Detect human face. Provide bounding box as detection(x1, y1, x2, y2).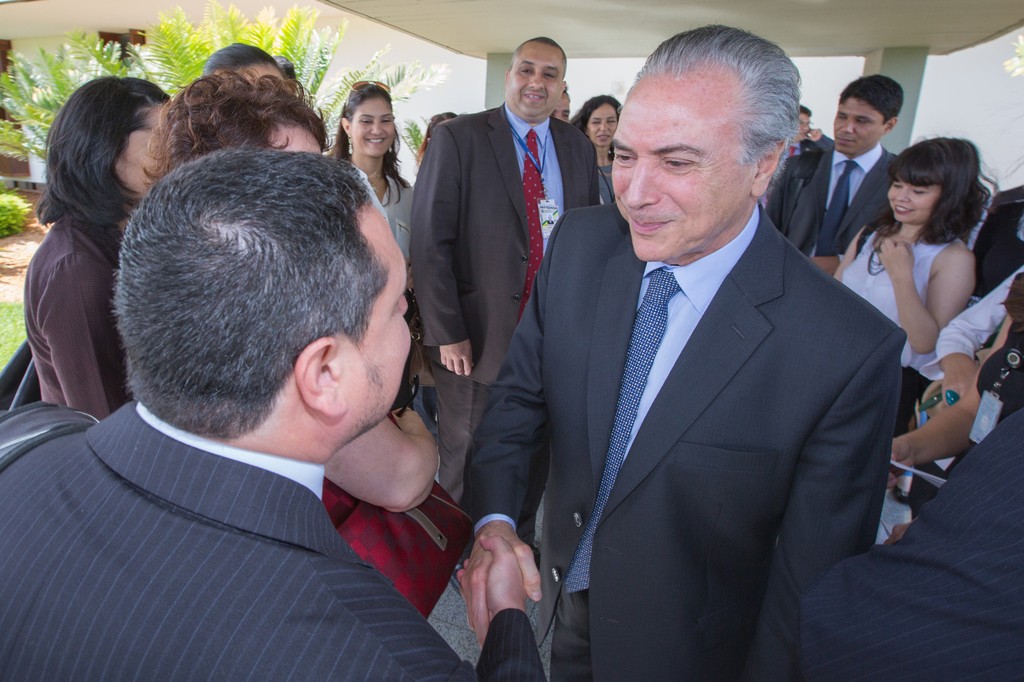
detection(608, 68, 756, 262).
